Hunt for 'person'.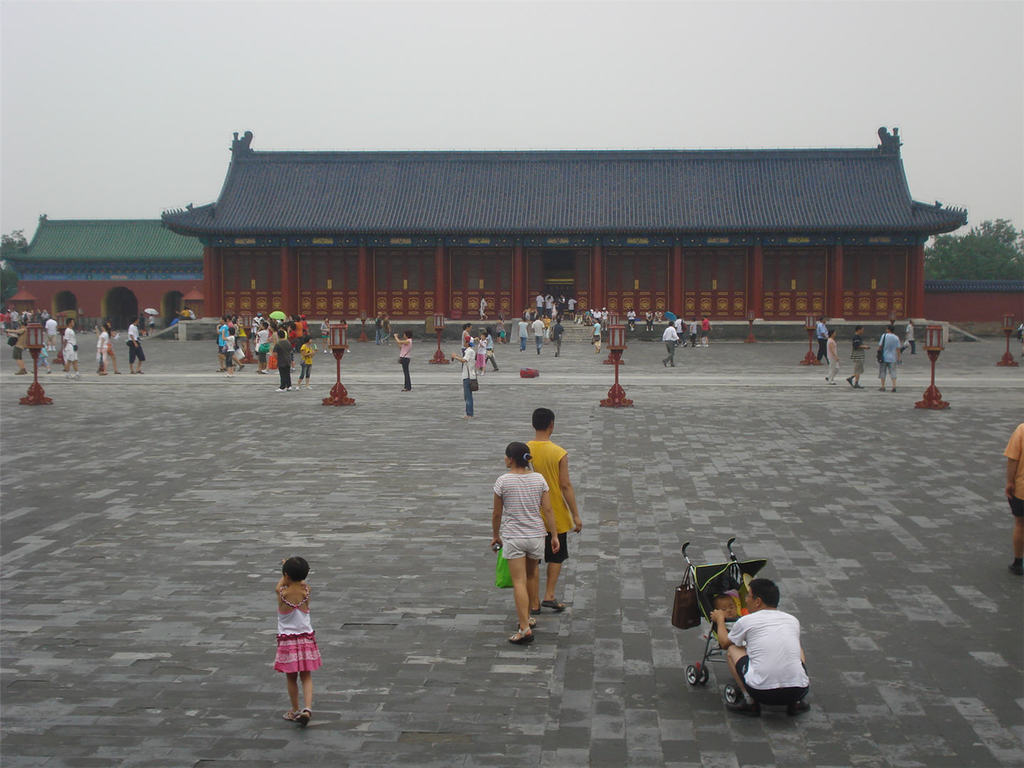
Hunted down at Rect(657, 307, 661, 327).
